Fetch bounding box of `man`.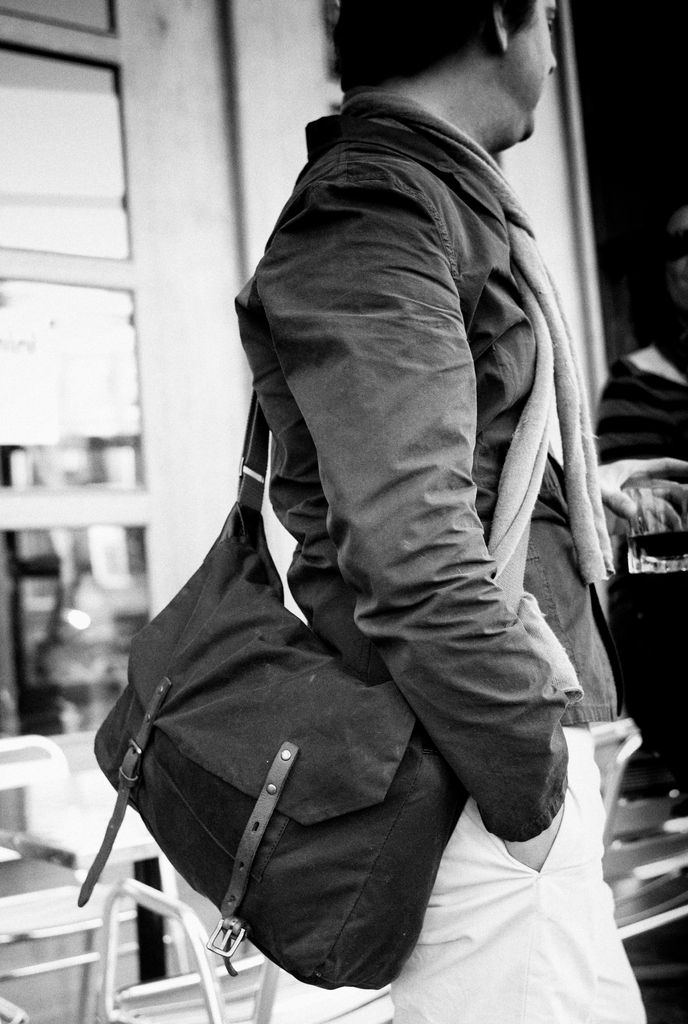
Bbox: (x1=228, y1=0, x2=687, y2=1023).
